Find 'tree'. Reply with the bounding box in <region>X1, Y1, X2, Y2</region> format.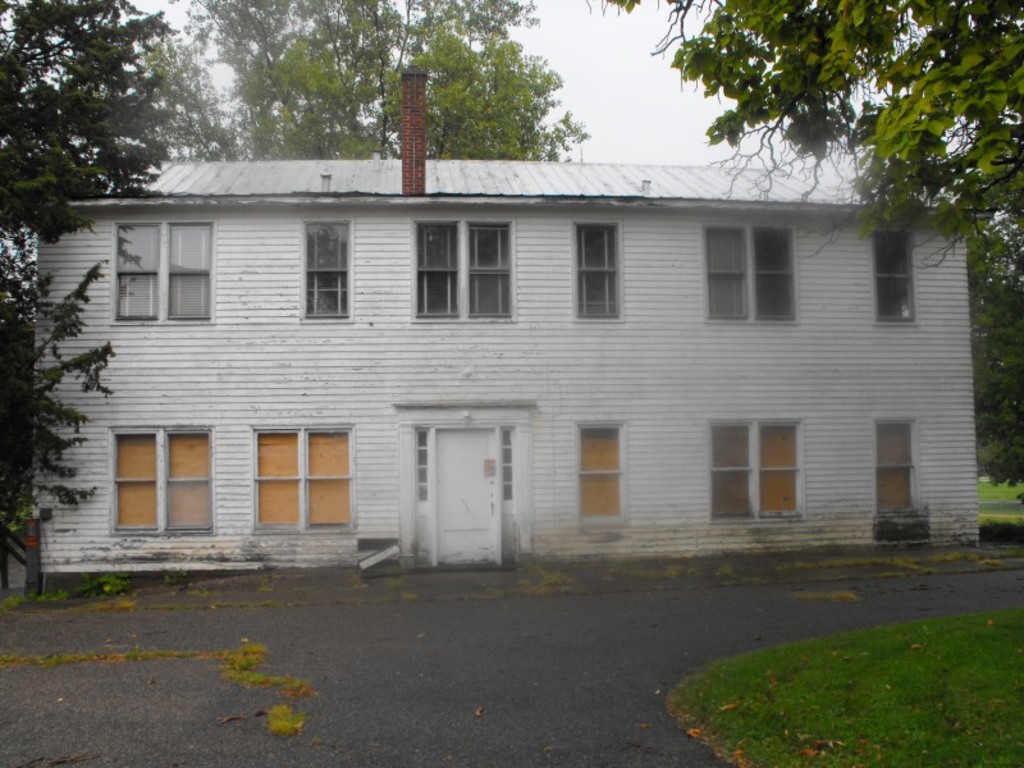
<region>0, 0, 188, 582</region>.
